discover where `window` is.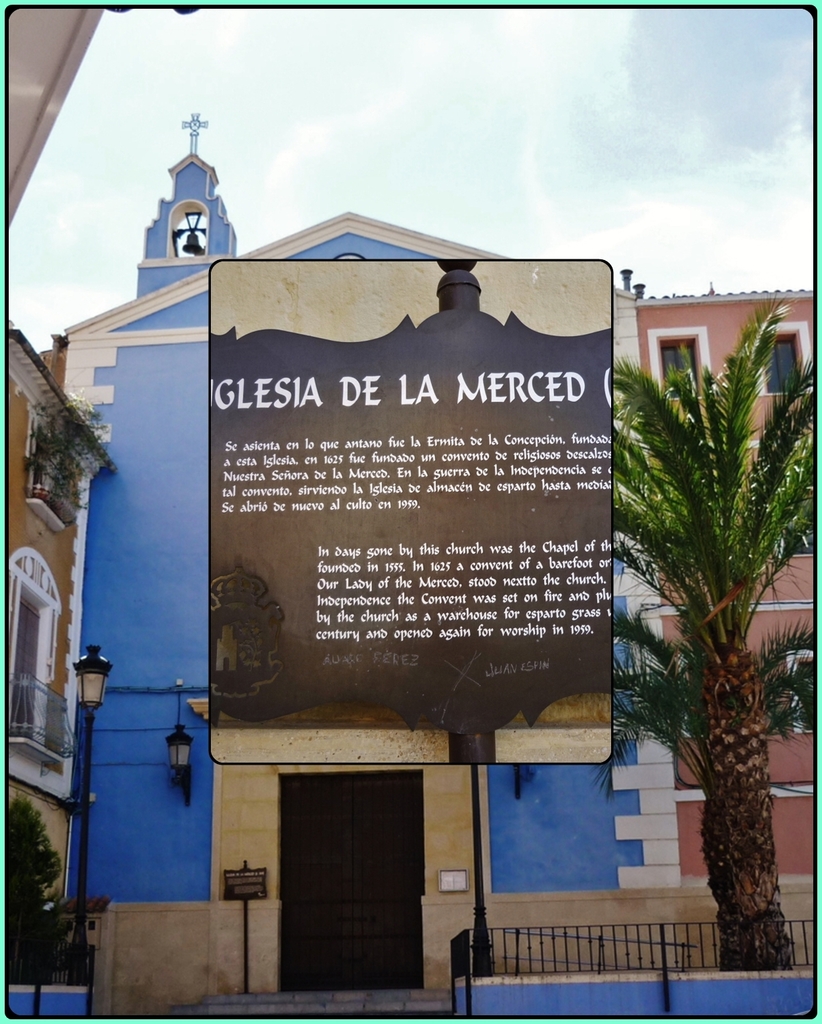
Discovered at {"x1": 745, "y1": 318, "x2": 815, "y2": 397}.
